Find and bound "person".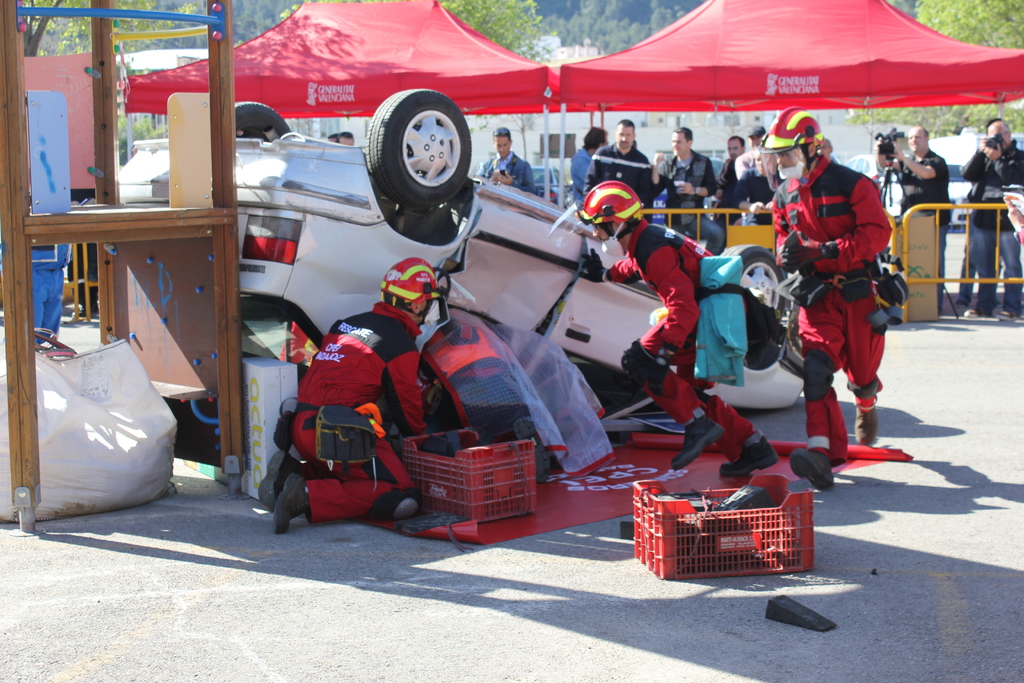
Bound: region(567, 174, 789, 479).
